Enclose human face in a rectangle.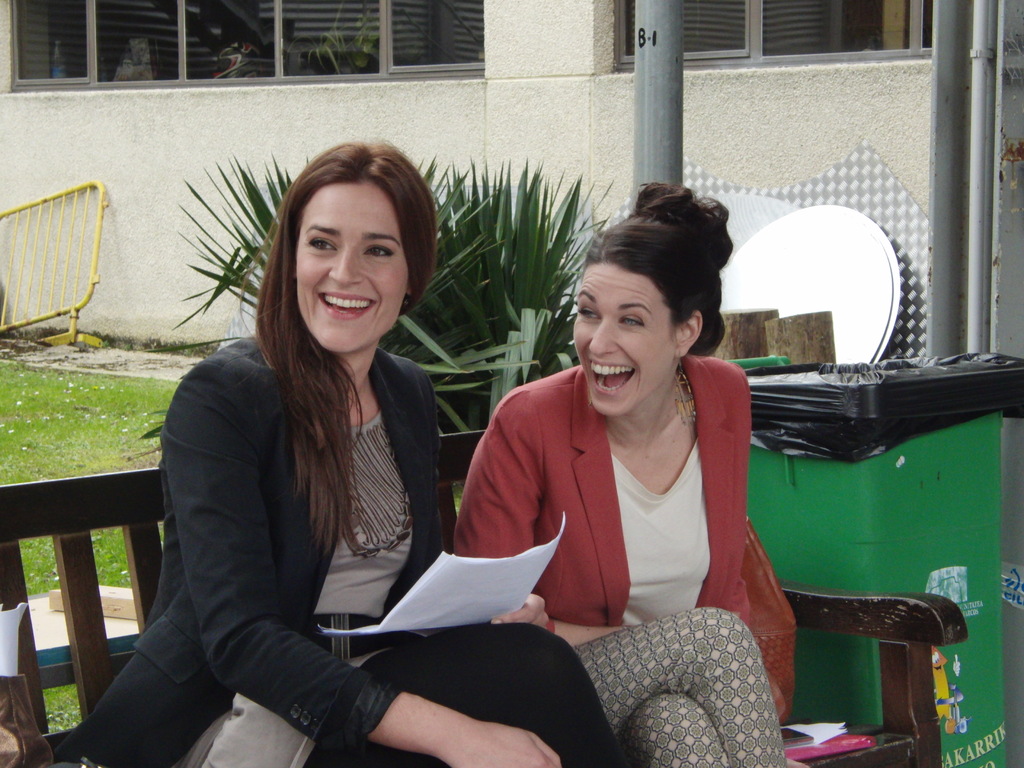
296, 182, 407, 348.
